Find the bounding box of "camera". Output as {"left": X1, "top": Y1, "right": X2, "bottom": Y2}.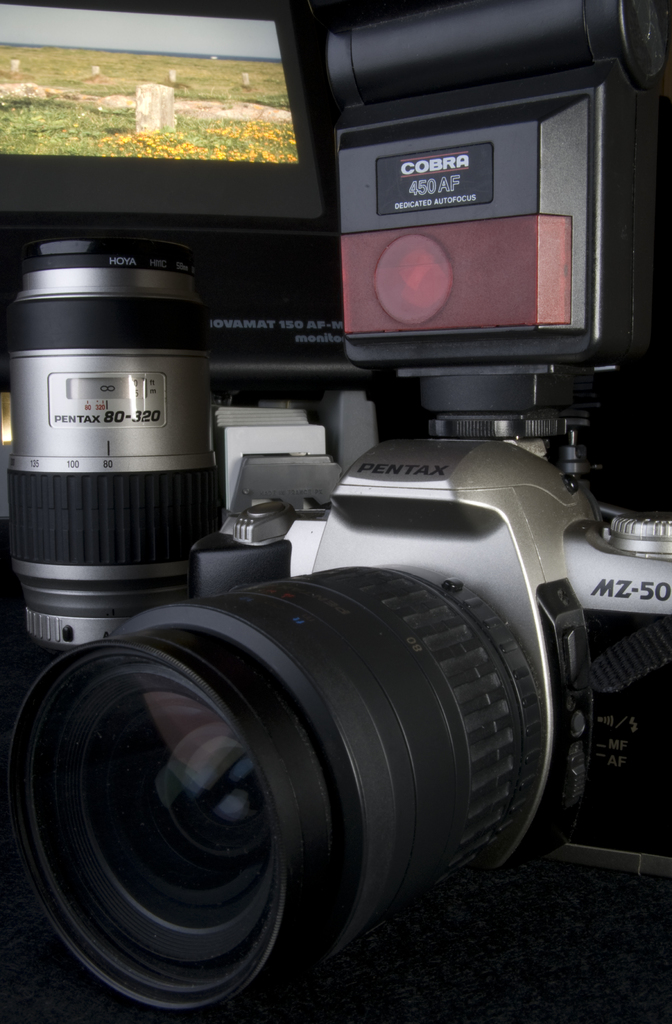
{"left": 13, "top": 0, "right": 637, "bottom": 1014}.
